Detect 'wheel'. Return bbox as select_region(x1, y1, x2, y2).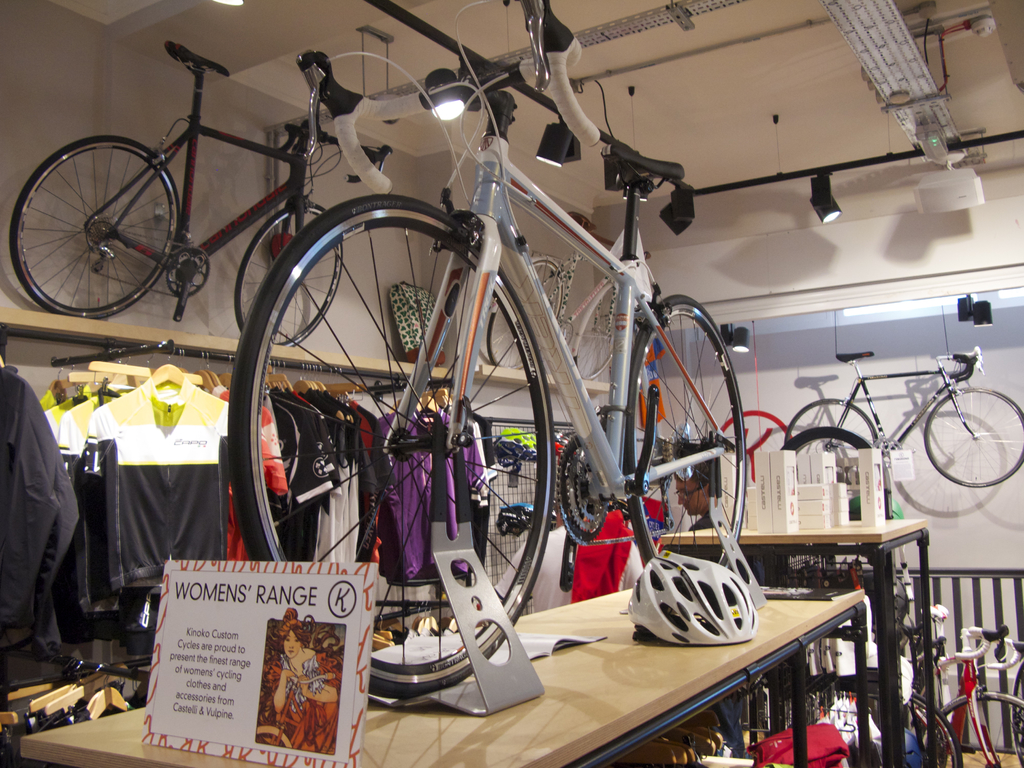
select_region(0, 137, 176, 319).
